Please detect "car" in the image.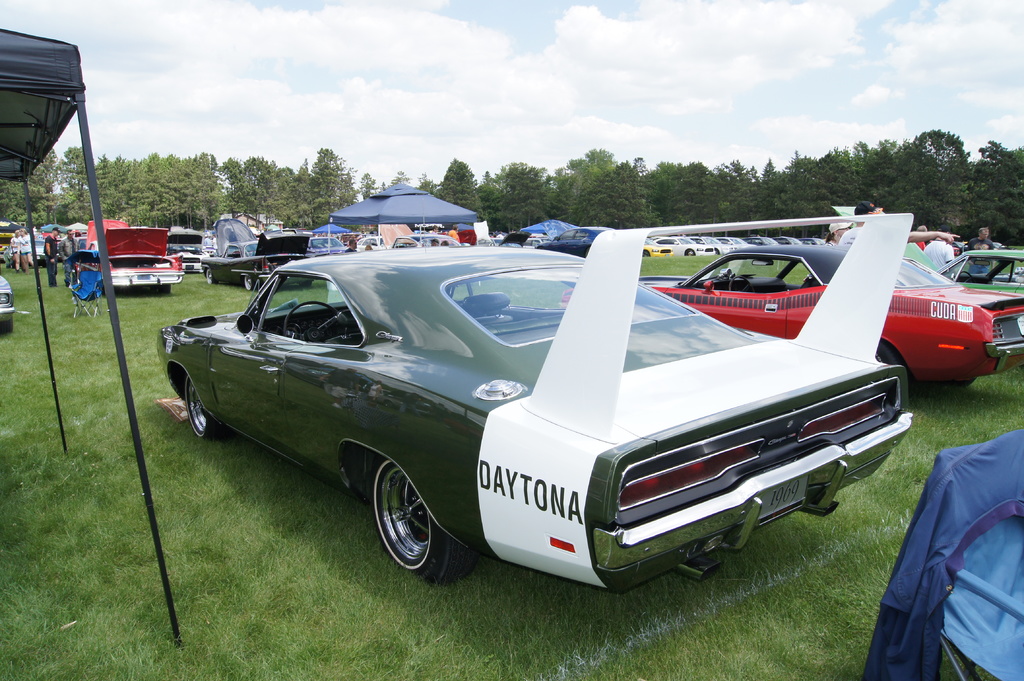
select_region(657, 244, 1023, 394).
